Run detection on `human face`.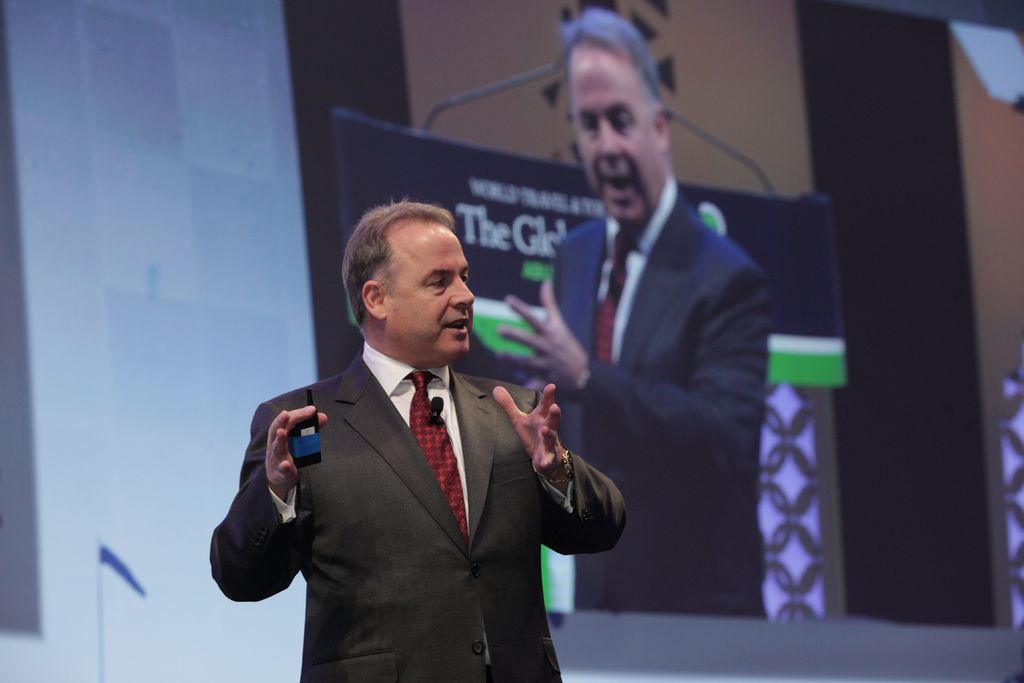
Result: l=572, t=46, r=662, b=226.
